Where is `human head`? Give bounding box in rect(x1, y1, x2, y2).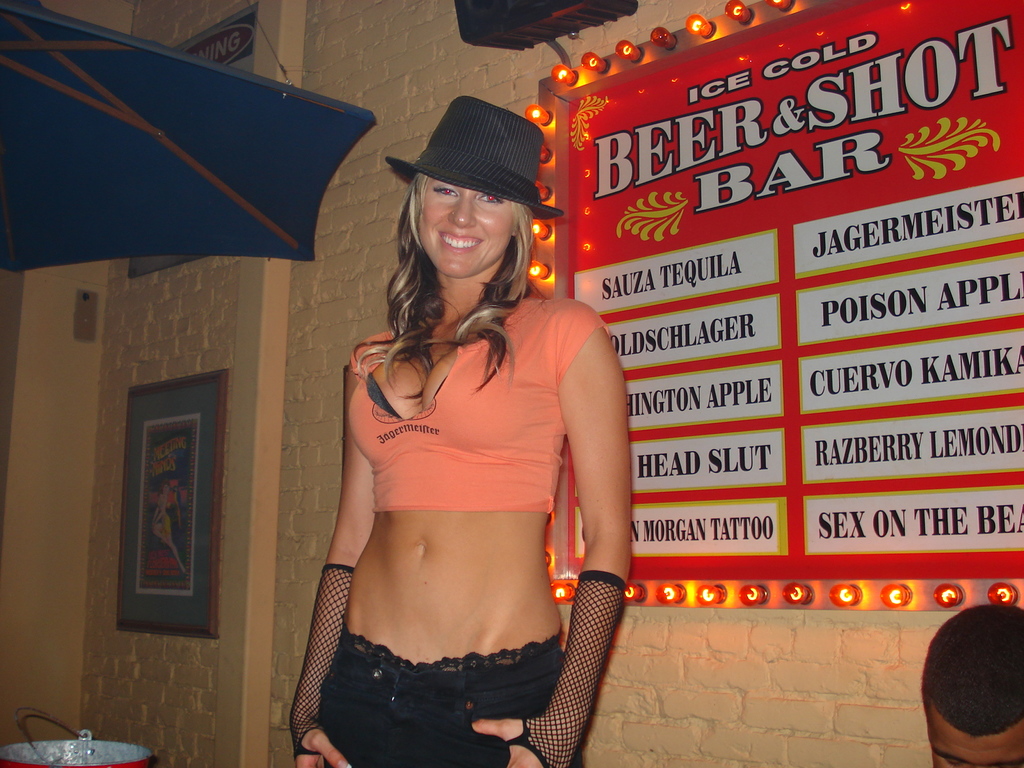
rect(410, 103, 548, 279).
